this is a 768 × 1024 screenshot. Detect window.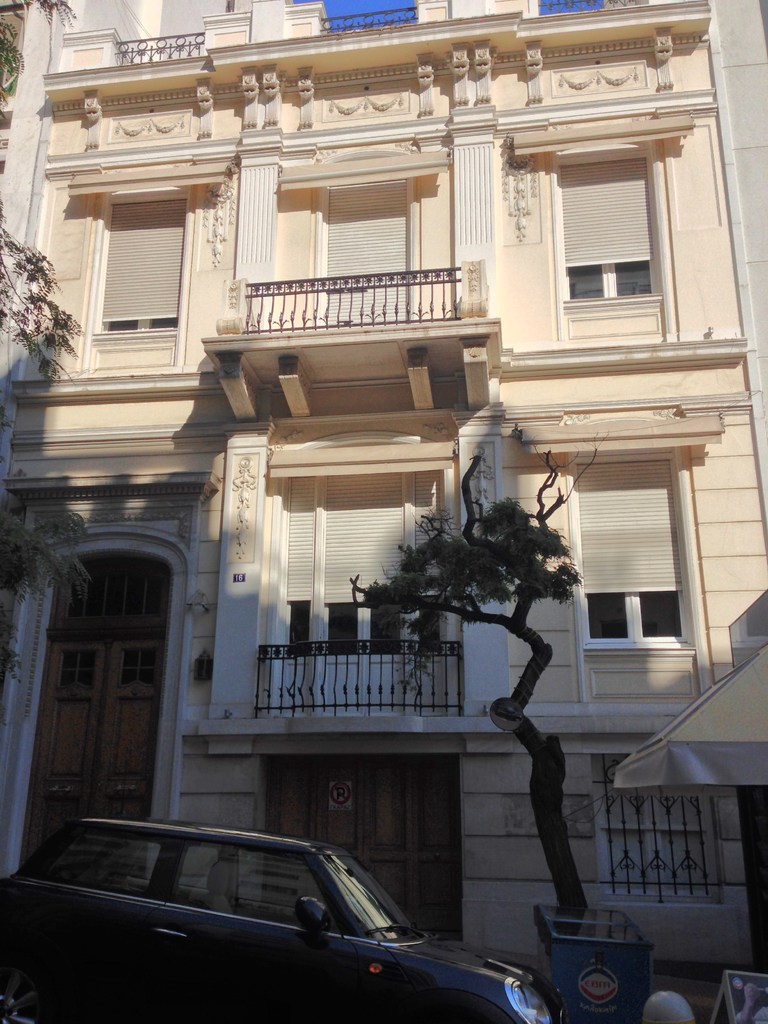
569:462:701:659.
